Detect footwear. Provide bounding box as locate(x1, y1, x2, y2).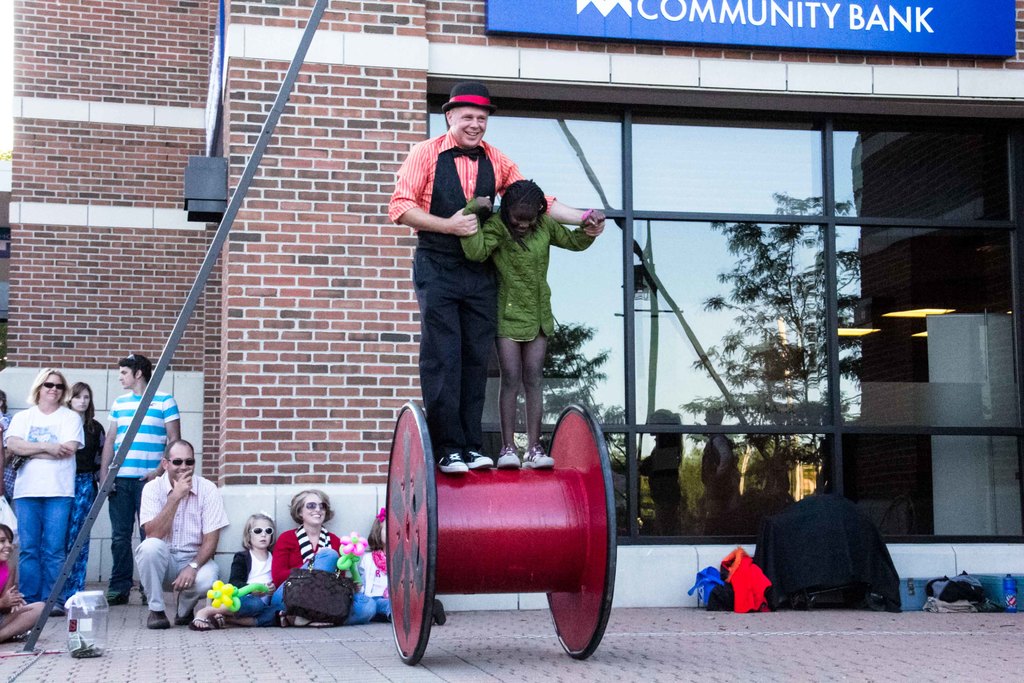
locate(185, 614, 209, 630).
